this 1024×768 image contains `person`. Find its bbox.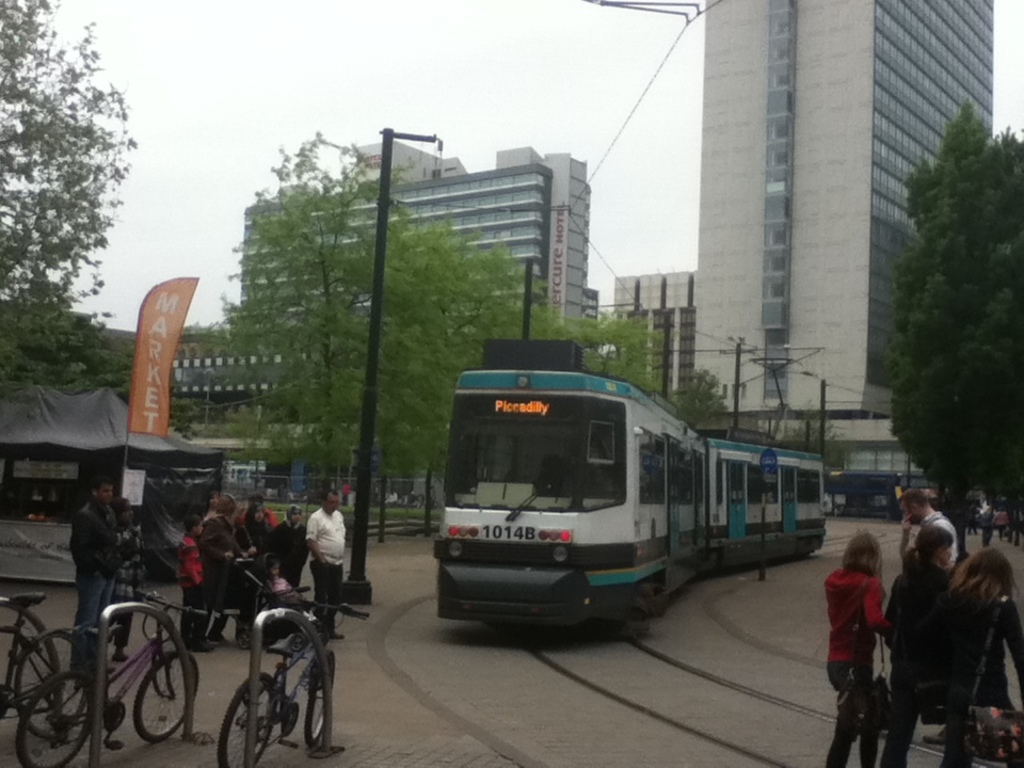
locate(933, 547, 1023, 767).
